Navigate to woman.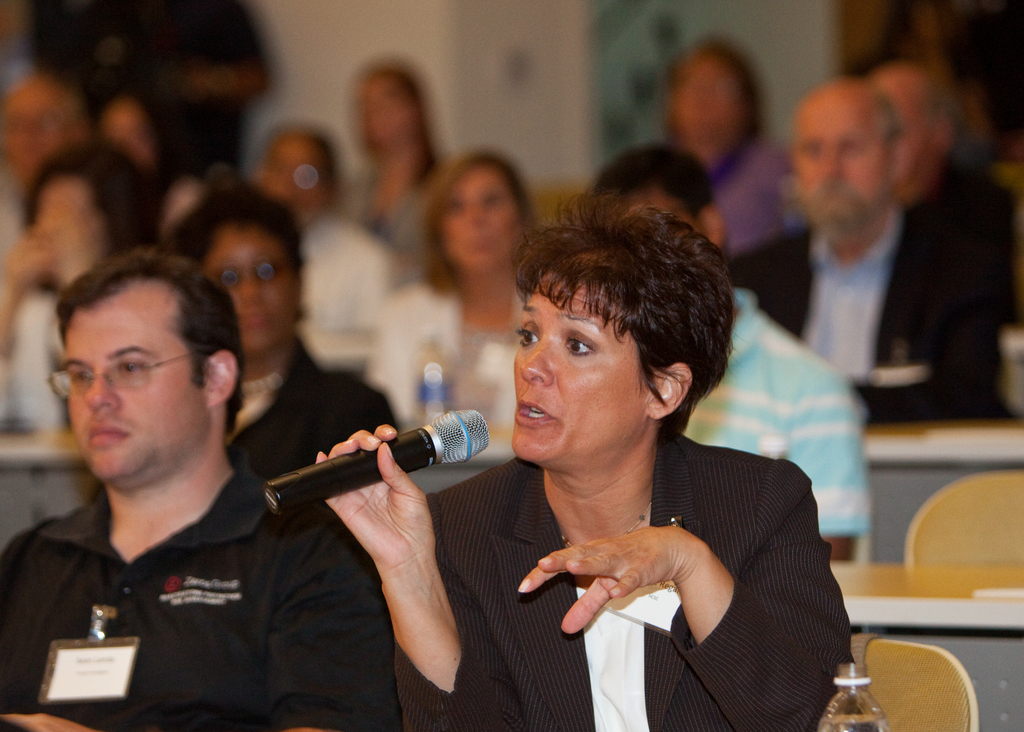
Navigation target: crop(0, 134, 159, 422).
